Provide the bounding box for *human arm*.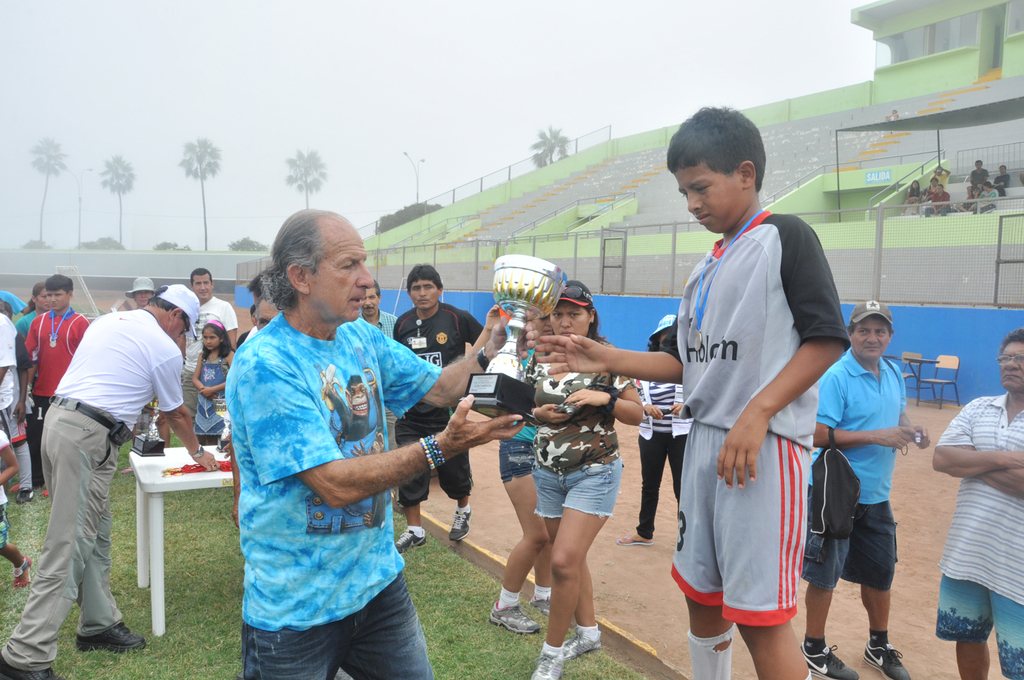
<region>145, 350, 225, 477</region>.
